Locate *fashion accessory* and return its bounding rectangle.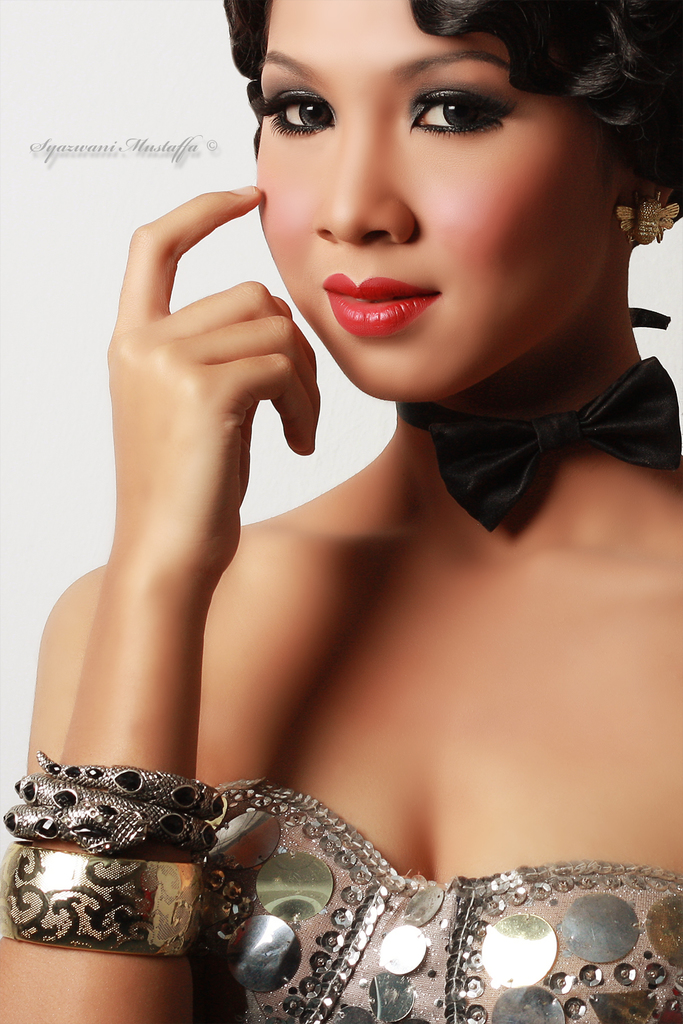
pyautogui.locateOnScreen(0, 841, 209, 956).
